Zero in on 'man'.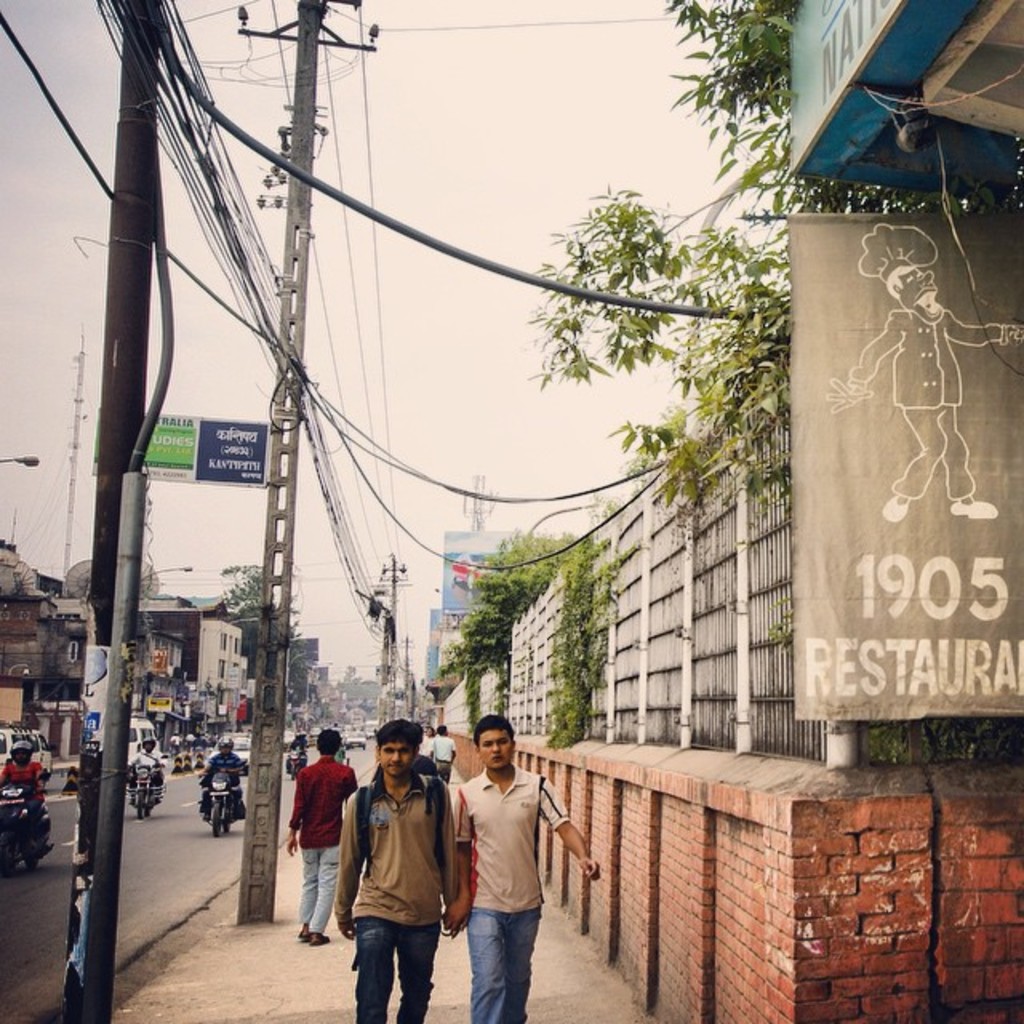
Zeroed in: x1=341, y1=718, x2=461, y2=1022.
